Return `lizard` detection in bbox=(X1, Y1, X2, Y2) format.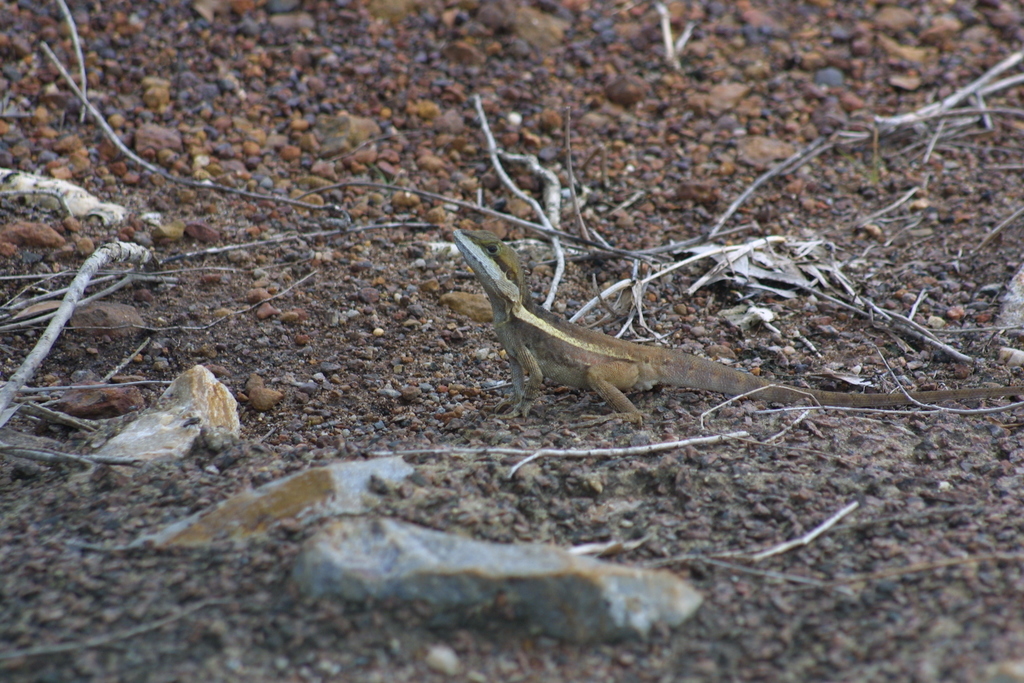
bbox=(452, 227, 1018, 429).
